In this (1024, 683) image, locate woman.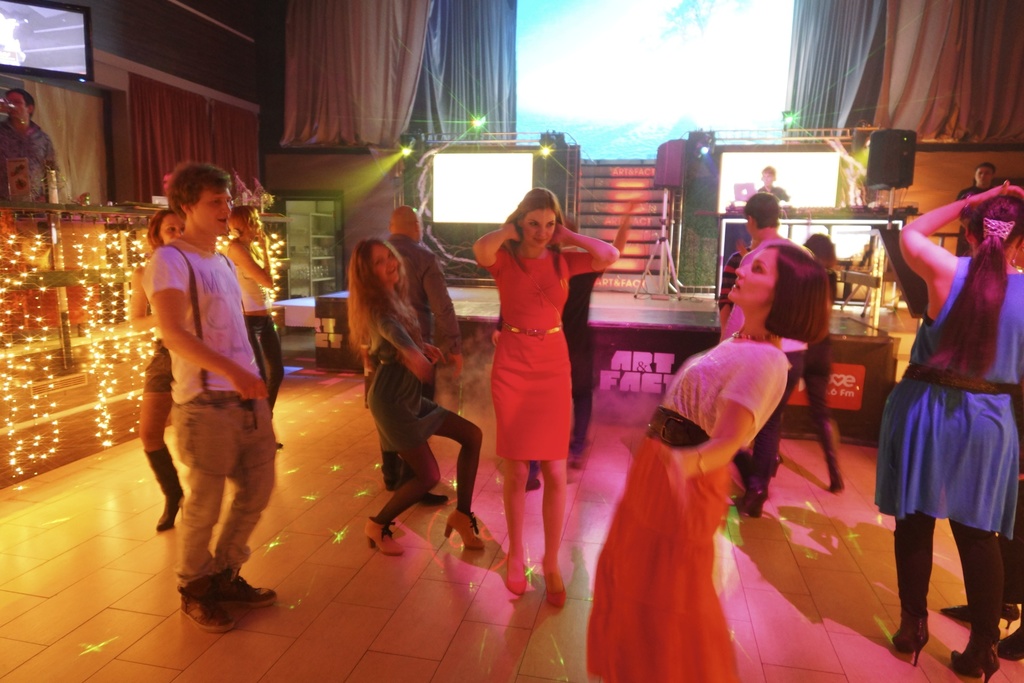
Bounding box: [774, 229, 846, 498].
